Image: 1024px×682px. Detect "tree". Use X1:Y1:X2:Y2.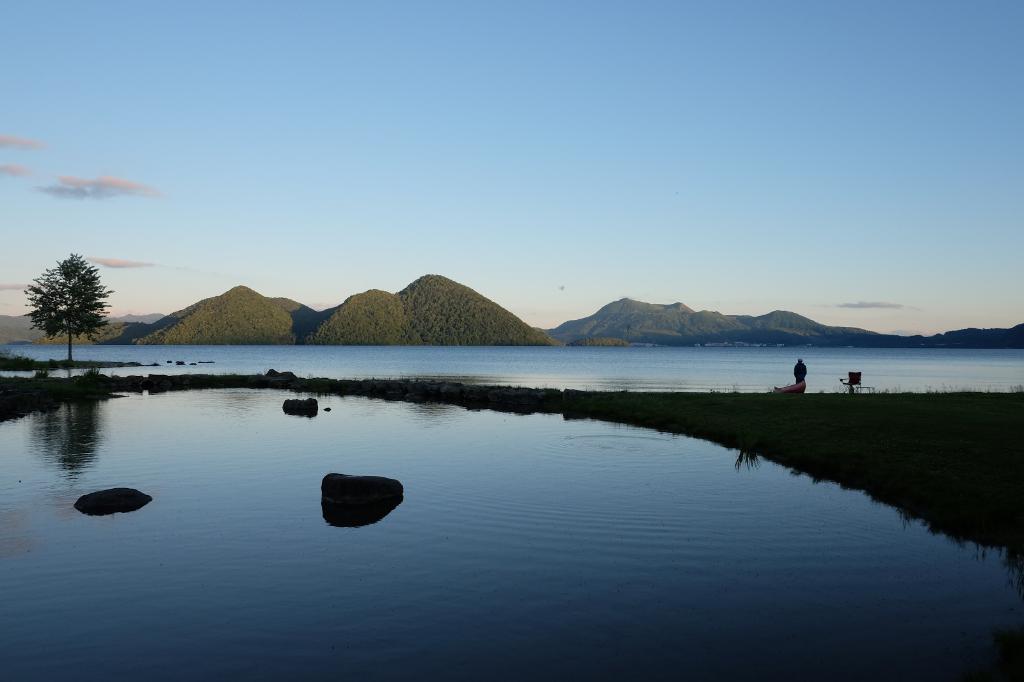
136:279:305:351.
